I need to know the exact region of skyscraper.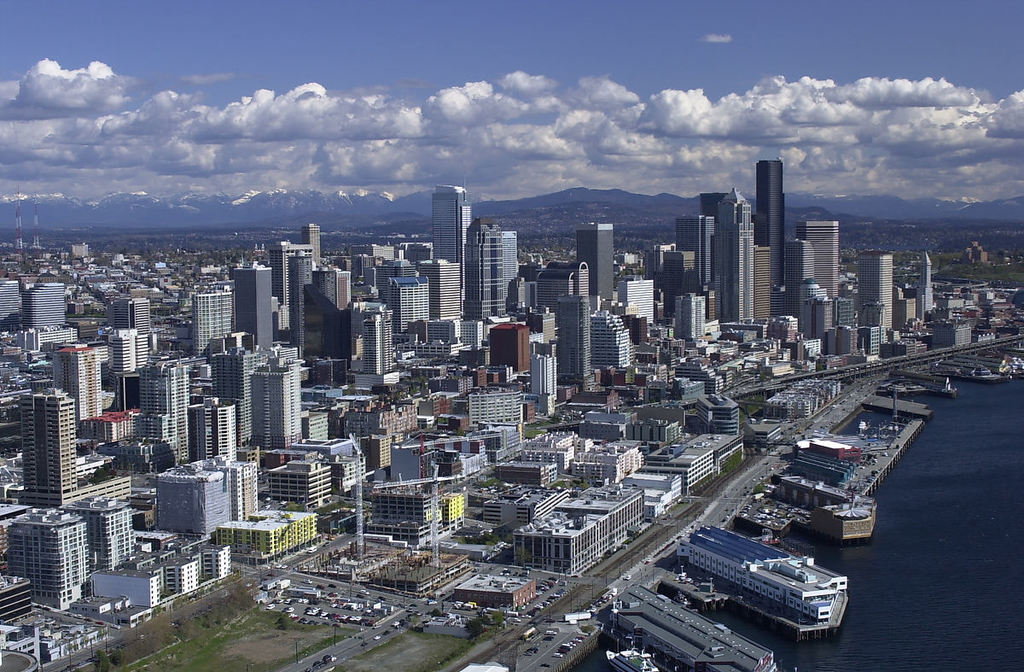
Region: bbox=(753, 161, 780, 316).
